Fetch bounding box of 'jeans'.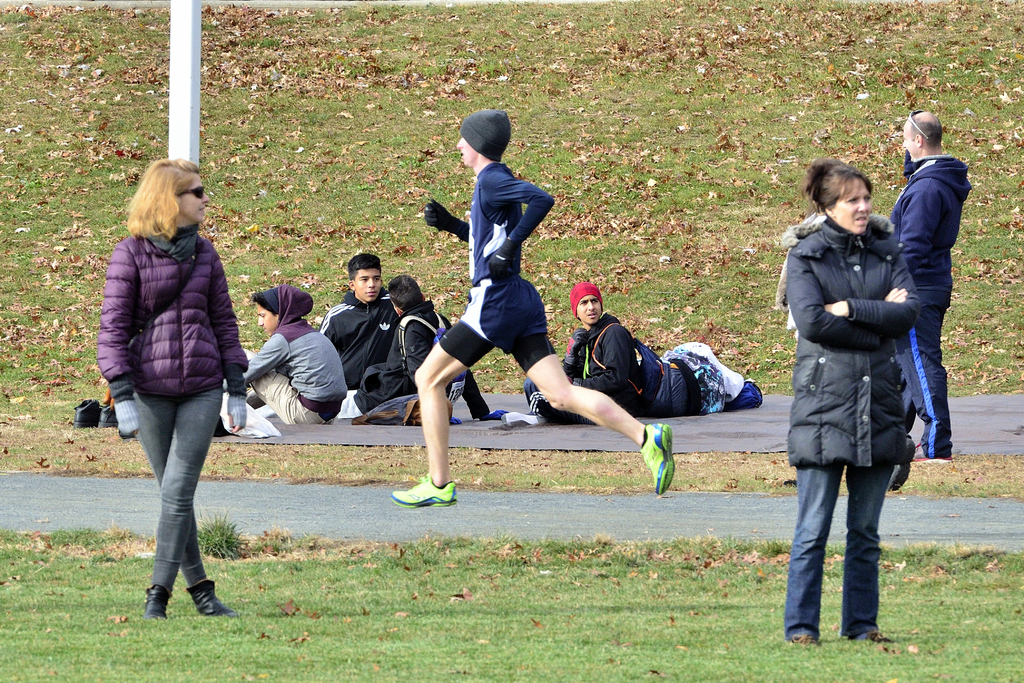
Bbox: bbox=(134, 390, 224, 597).
